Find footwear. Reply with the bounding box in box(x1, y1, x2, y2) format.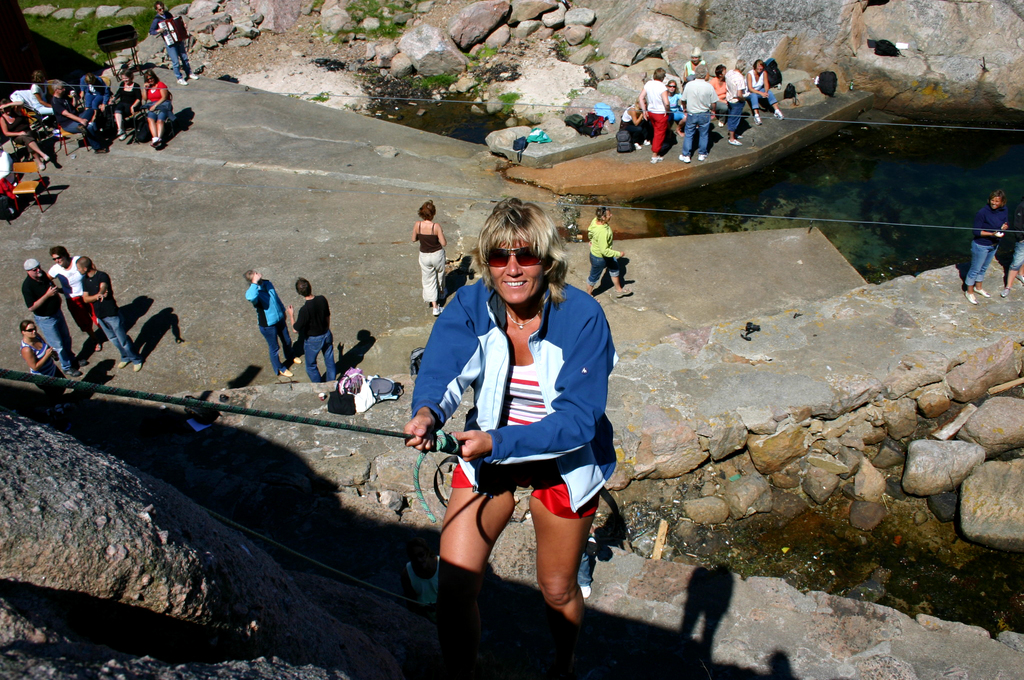
box(616, 286, 639, 296).
